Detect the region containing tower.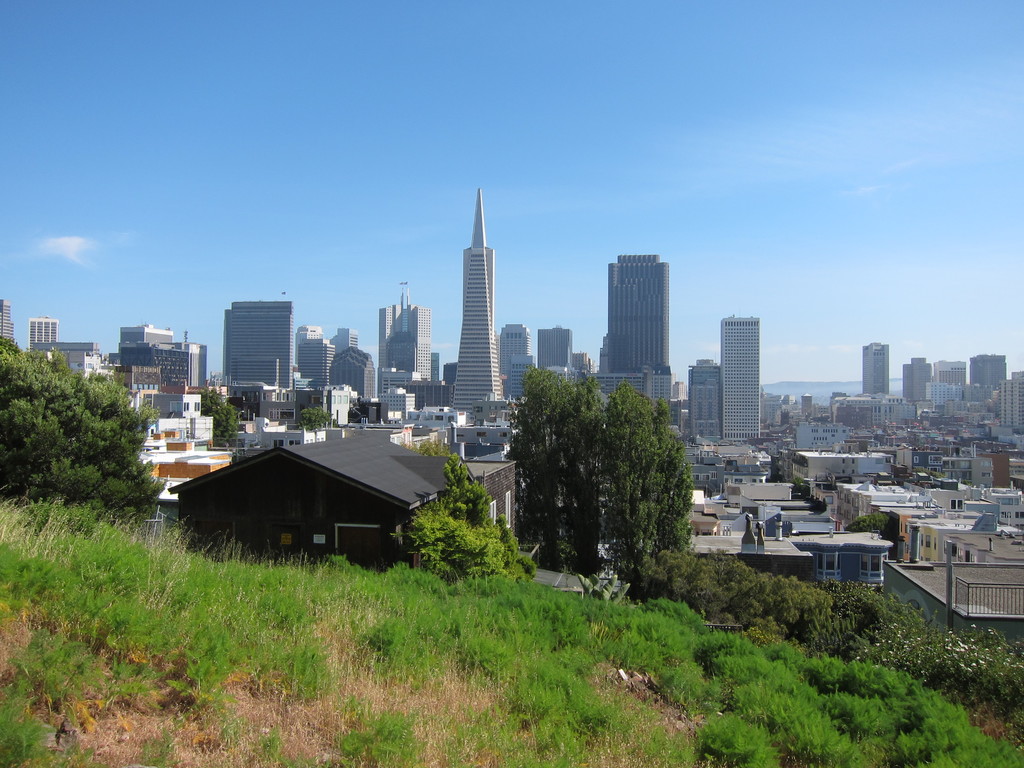
locate(576, 354, 595, 375).
